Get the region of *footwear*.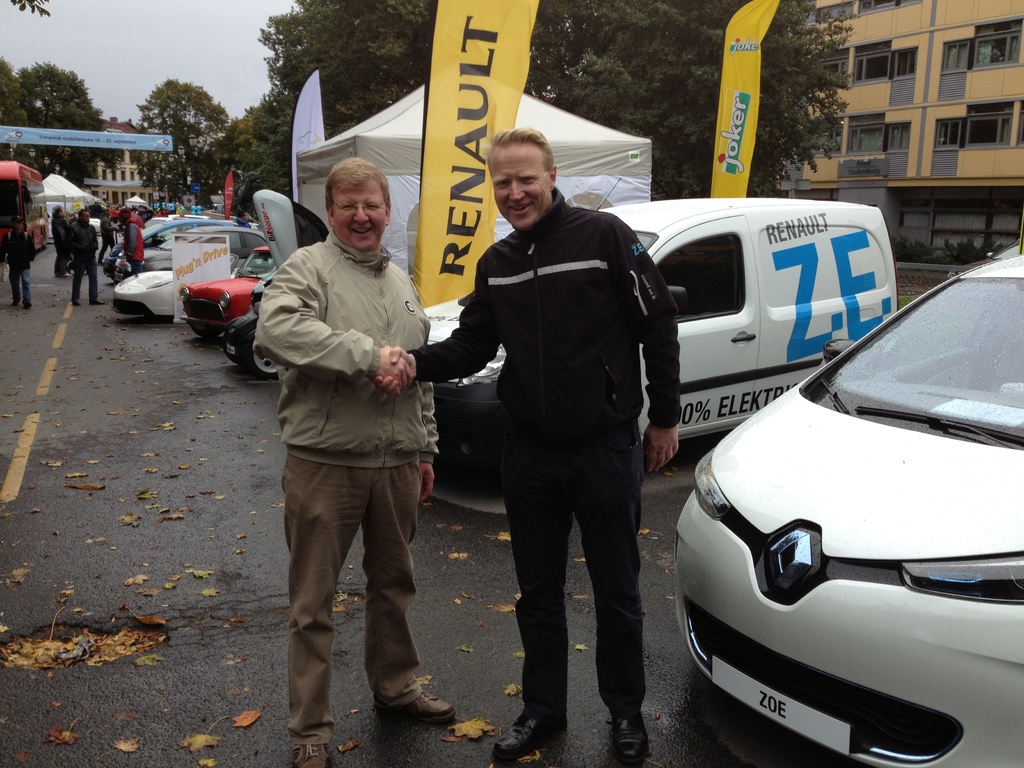
[92,294,105,307].
